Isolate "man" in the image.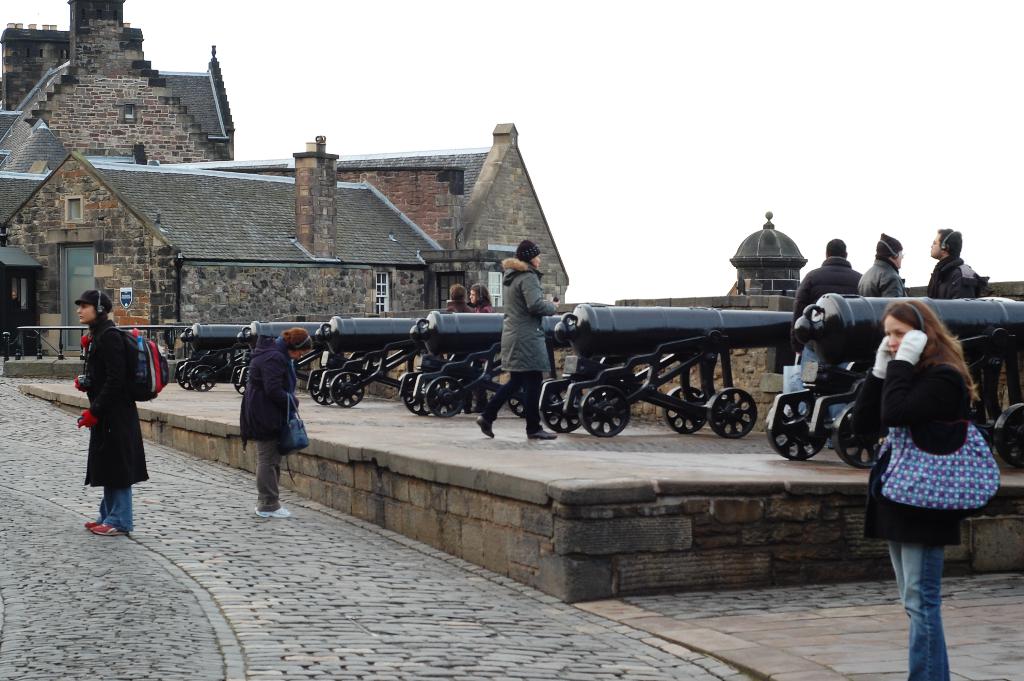
Isolated region: left=924, top=227, right=996, bottom=300.
